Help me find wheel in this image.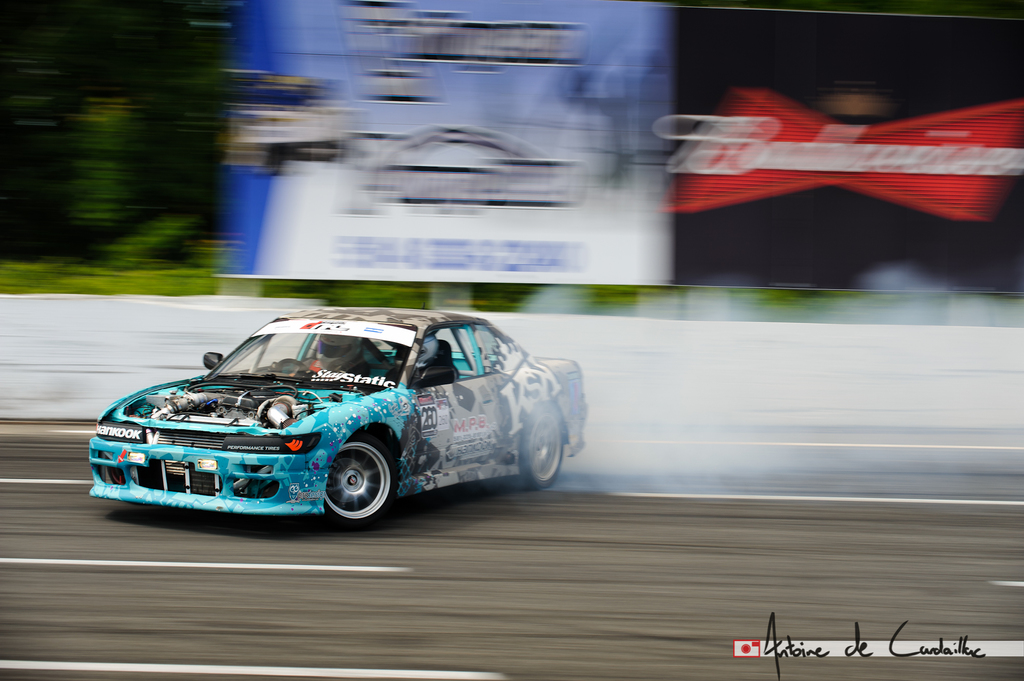
Found it: 521, 406, 567, 490.
